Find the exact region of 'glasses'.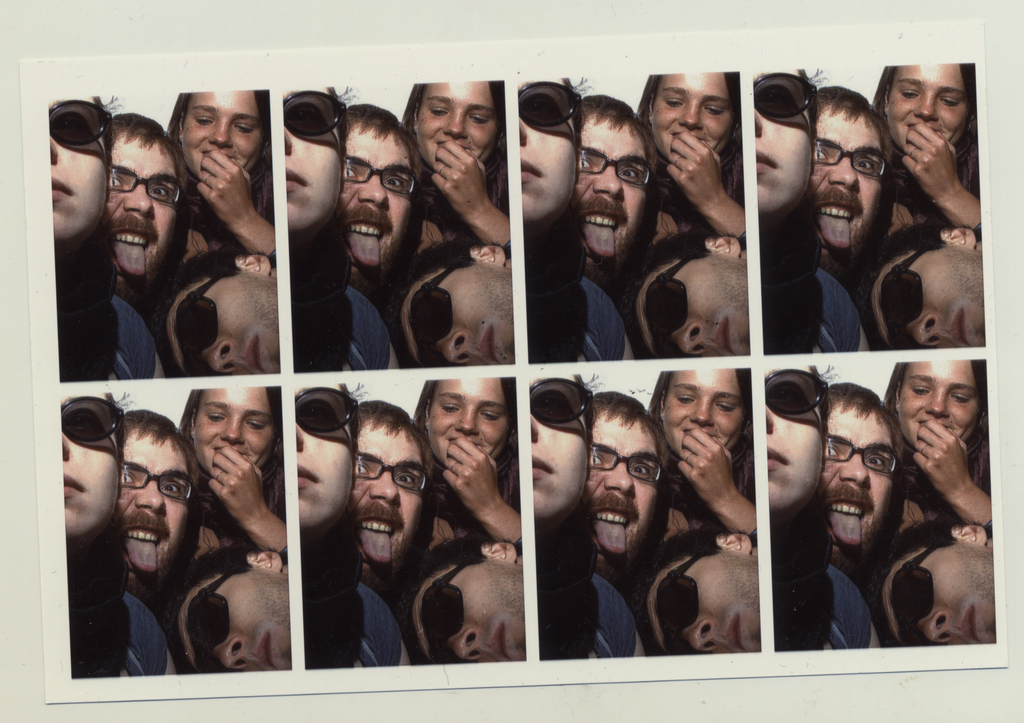
Exact region: bbox=[874, 240, 940, 352].
